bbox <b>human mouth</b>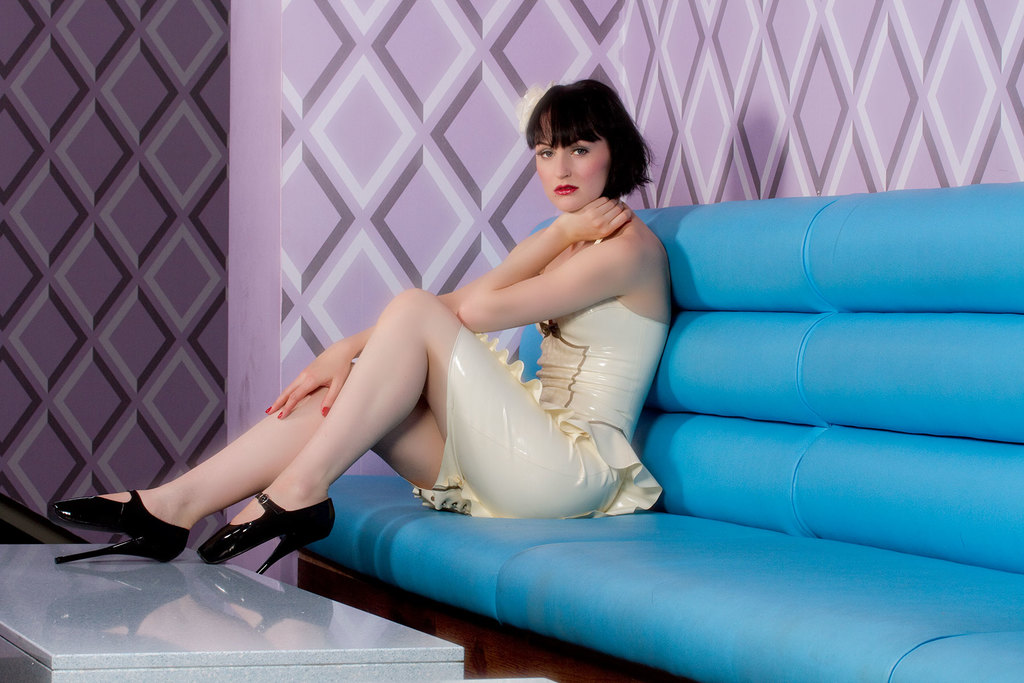
x1=554, y1=185, x2=576, y2=195
